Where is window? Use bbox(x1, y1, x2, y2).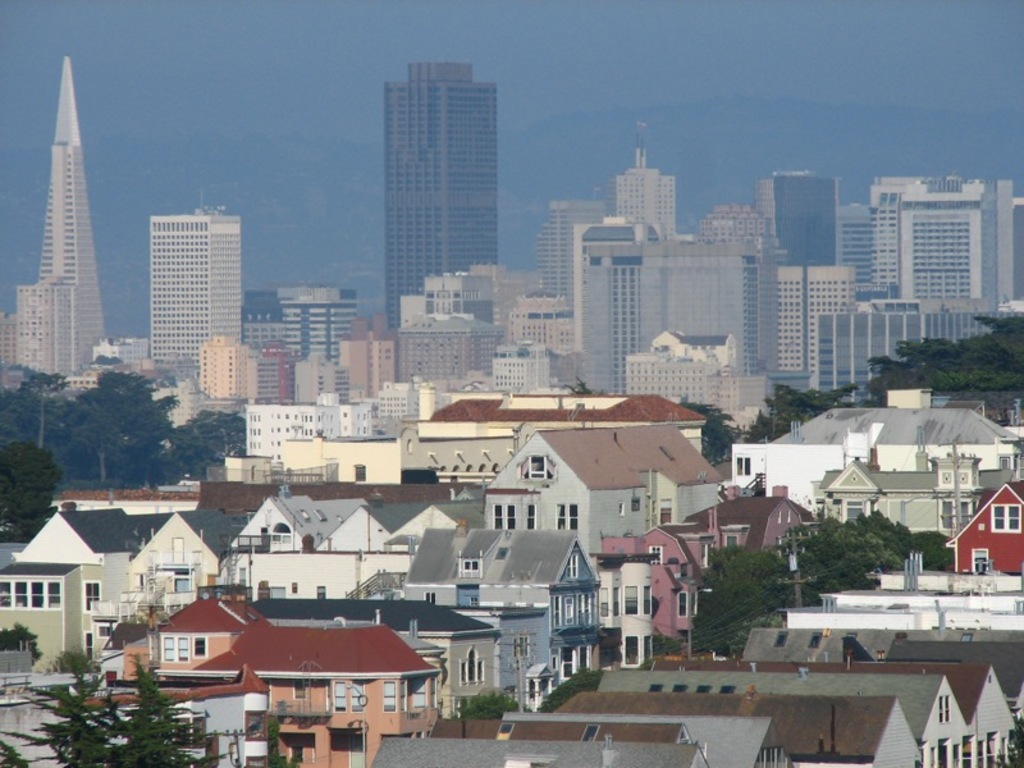
bbox(349, 739, 367, 767).
